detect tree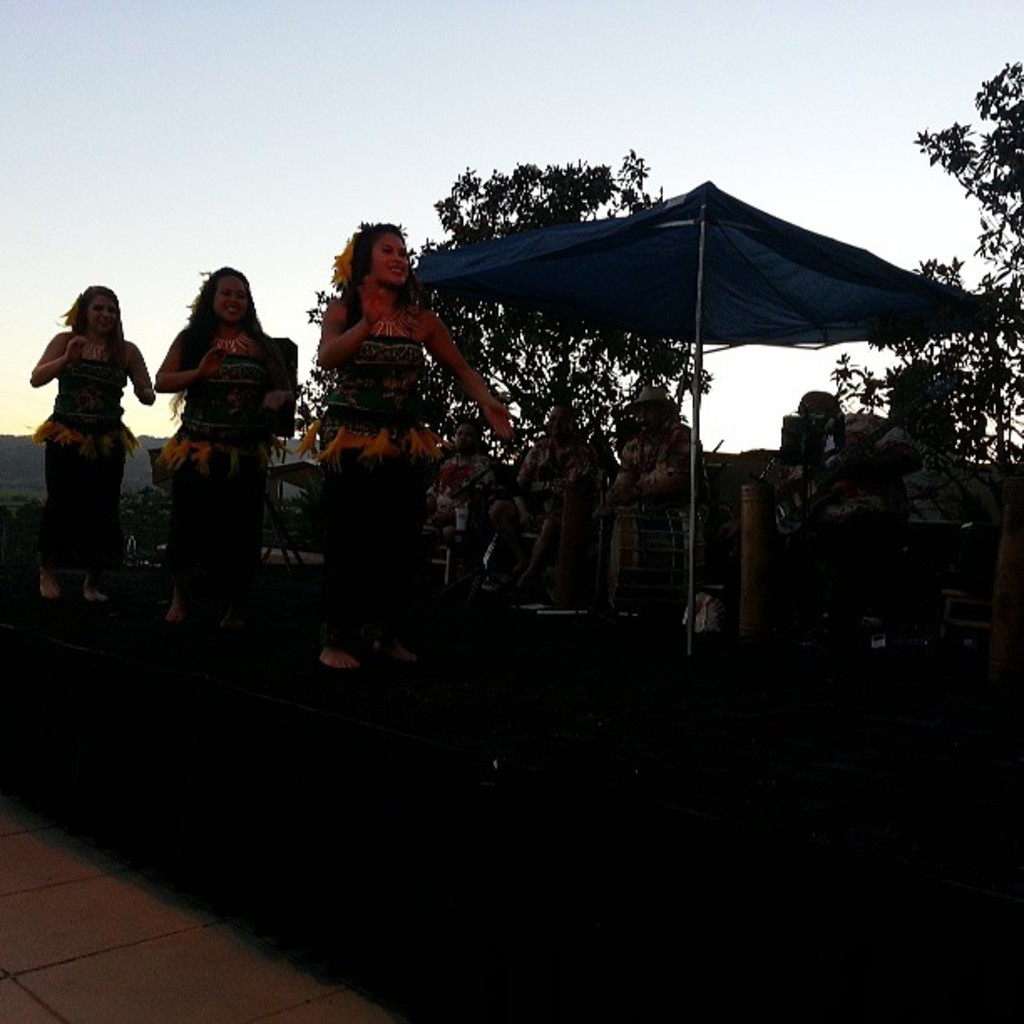
bbox=(832, 59, 1022, 474)
